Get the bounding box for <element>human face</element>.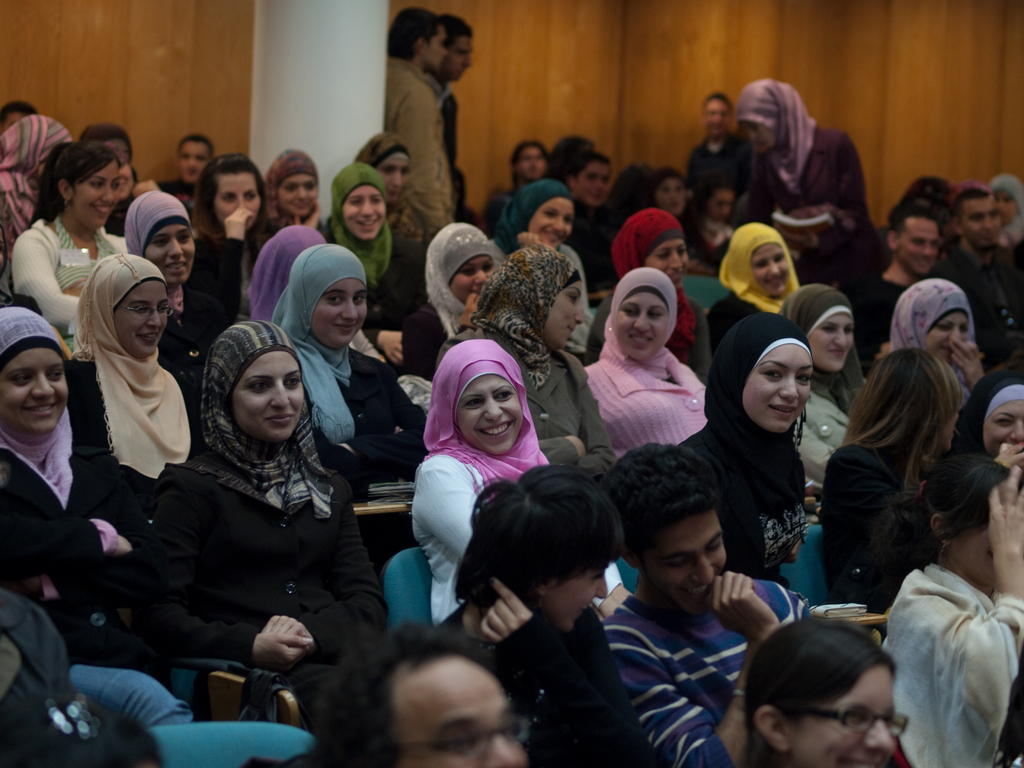
left=120, top=152, right=131, bottom=193.
